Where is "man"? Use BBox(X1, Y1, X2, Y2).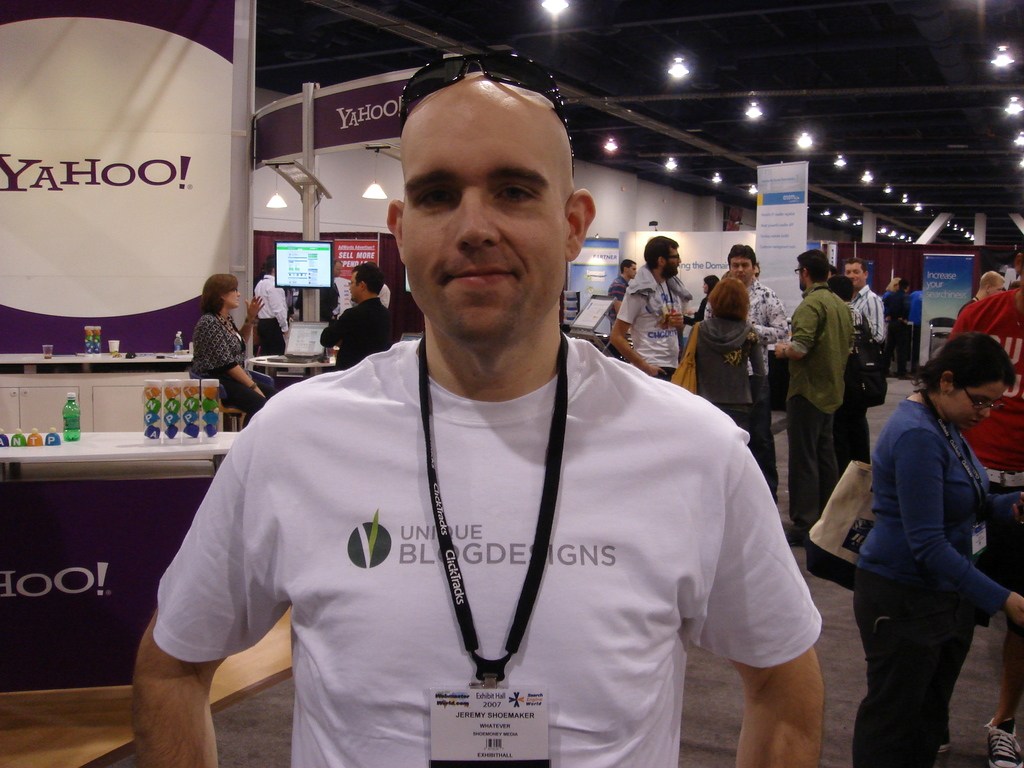
BBox(317, 261, 390, 372).
